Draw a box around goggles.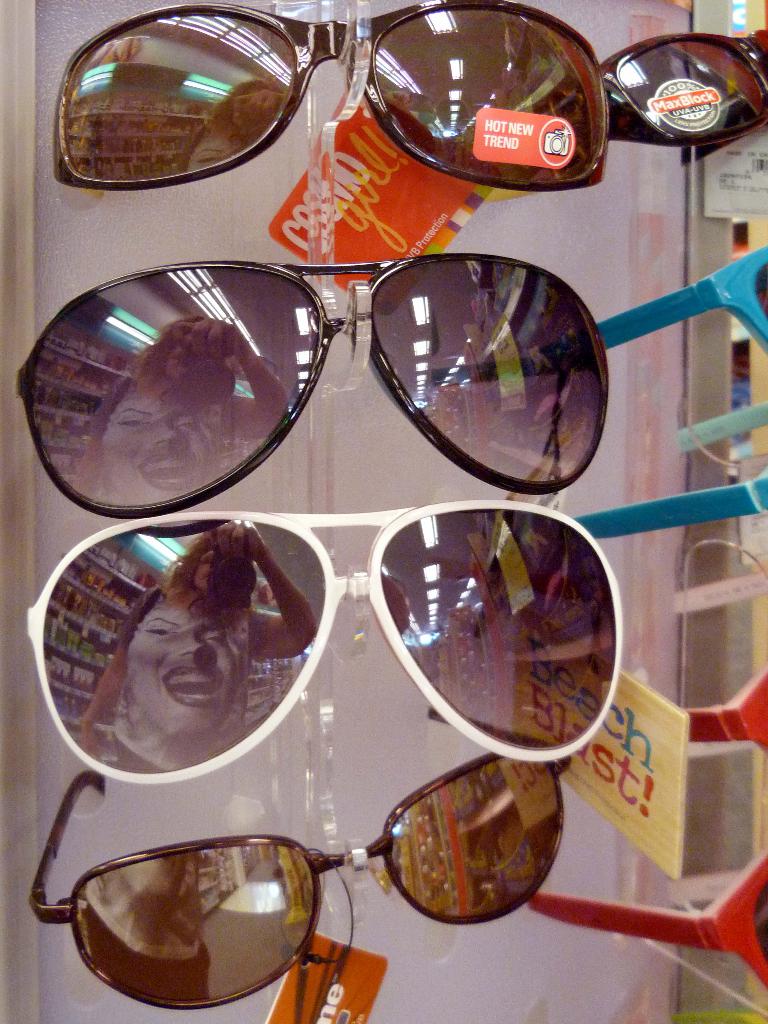
<box>572,398,767,533</box>.
